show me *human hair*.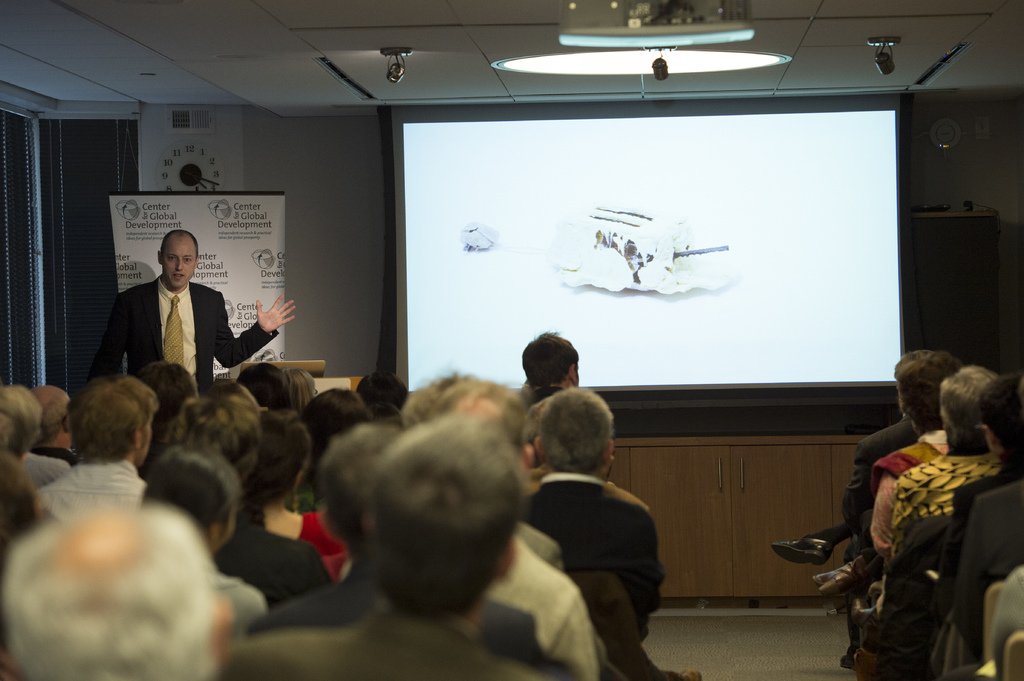
*human hair* is here: region(139, 357, 195, 419).
